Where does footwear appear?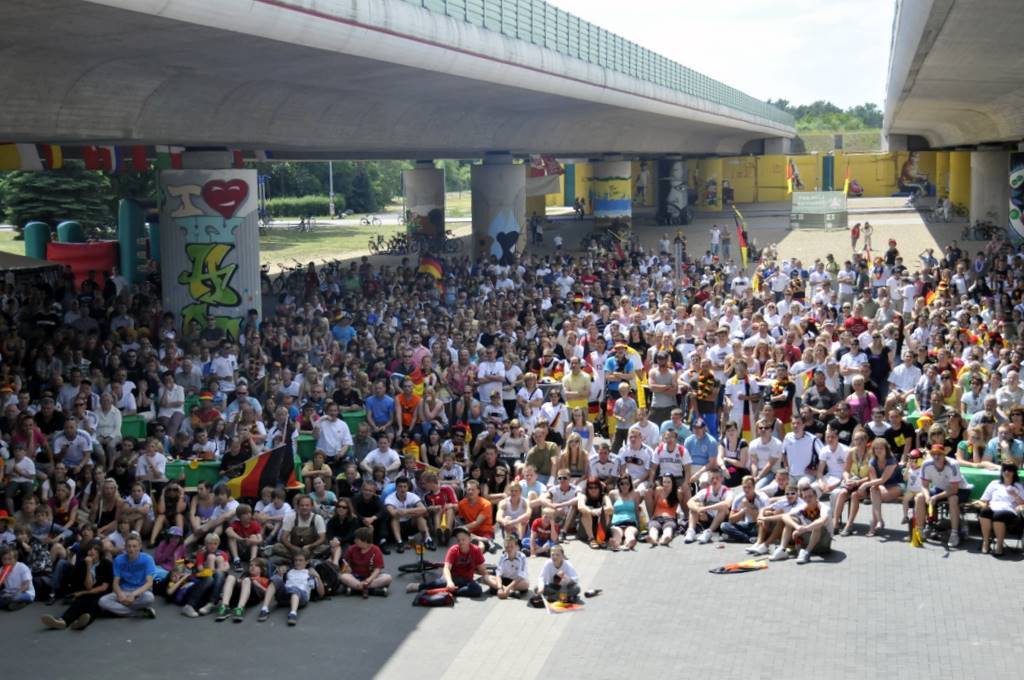
Appears at x1=685 y1=526 x2=695 y2=542.
